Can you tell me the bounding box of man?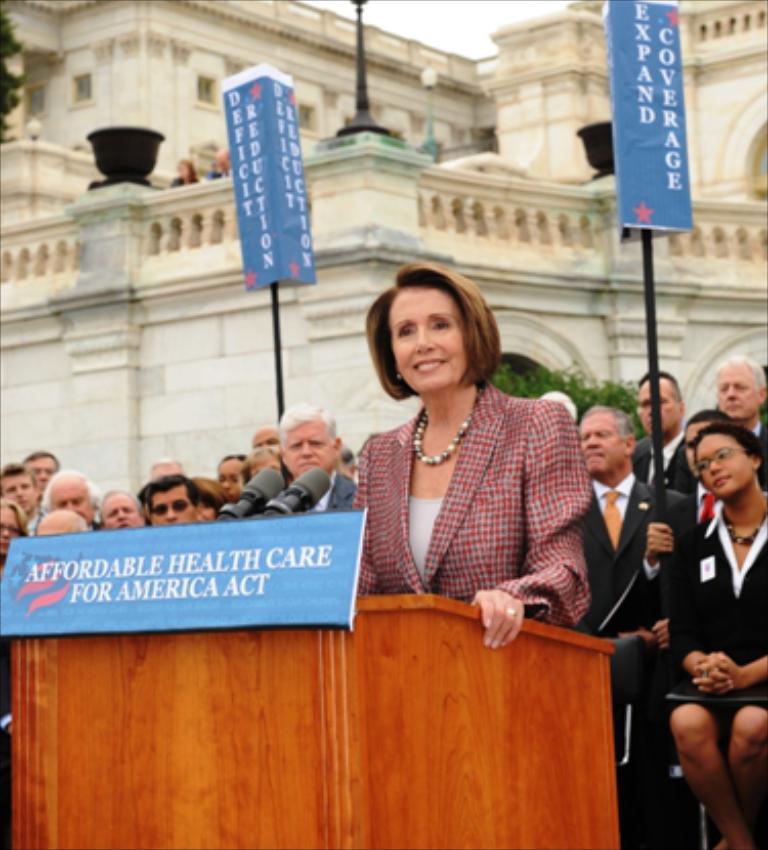
BBox(578, 408, 694, 758).
